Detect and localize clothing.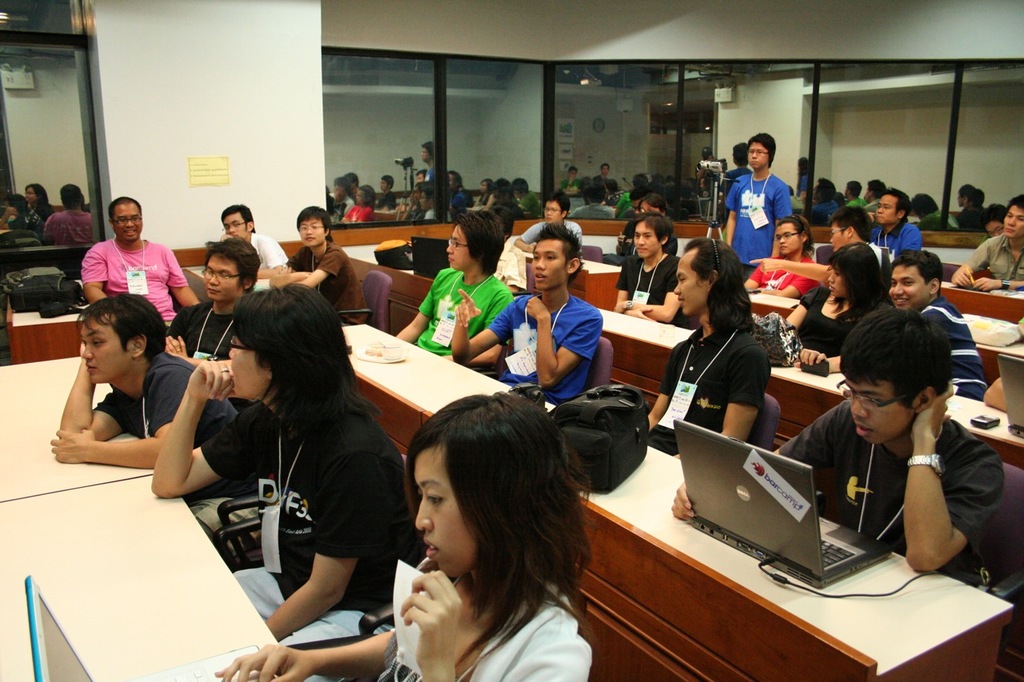
Localized at detection(478, 295, 602, 407).
